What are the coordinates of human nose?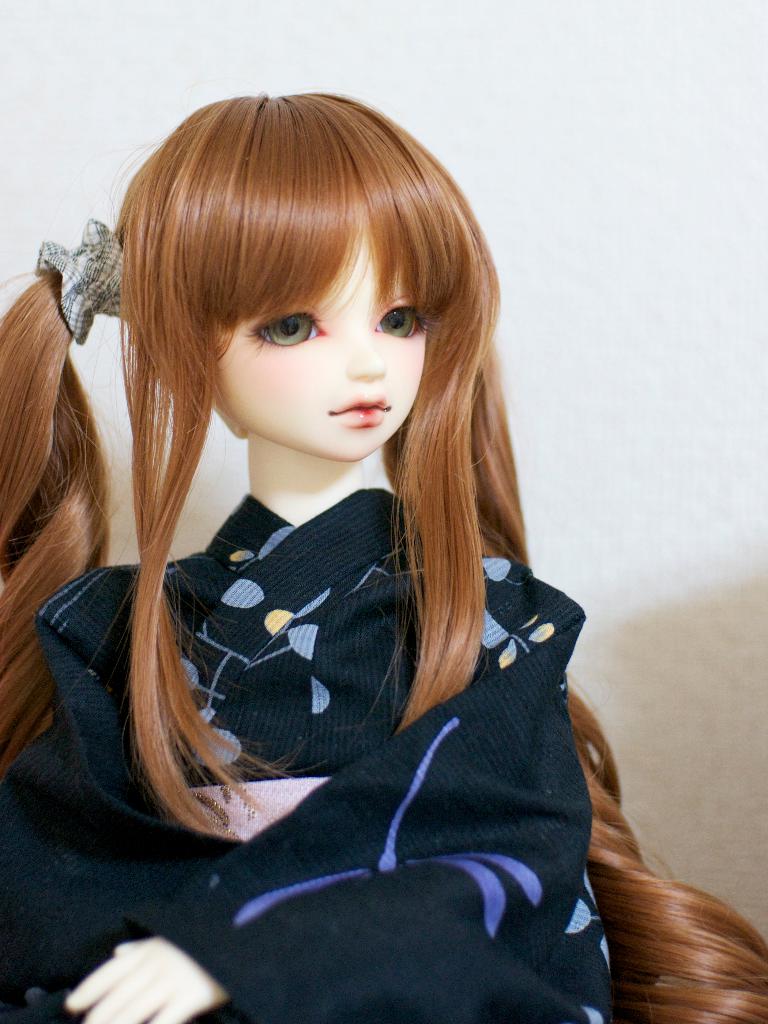
bbox=(347, 335, 386, 381).
